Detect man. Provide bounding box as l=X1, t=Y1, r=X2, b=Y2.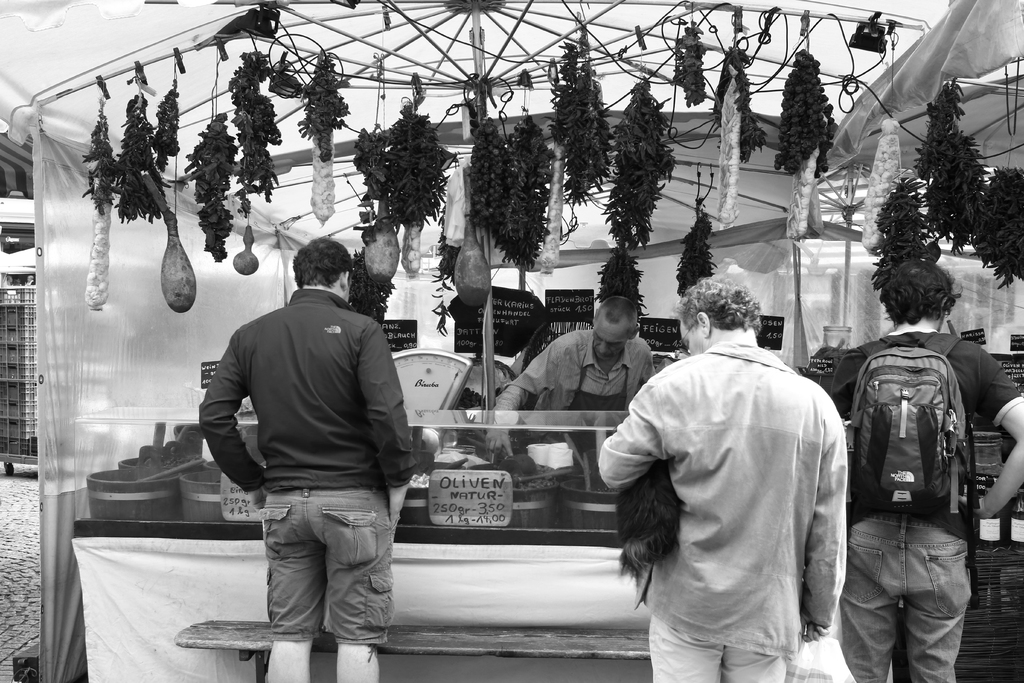
l=196, t=236, r=413, b=682.
